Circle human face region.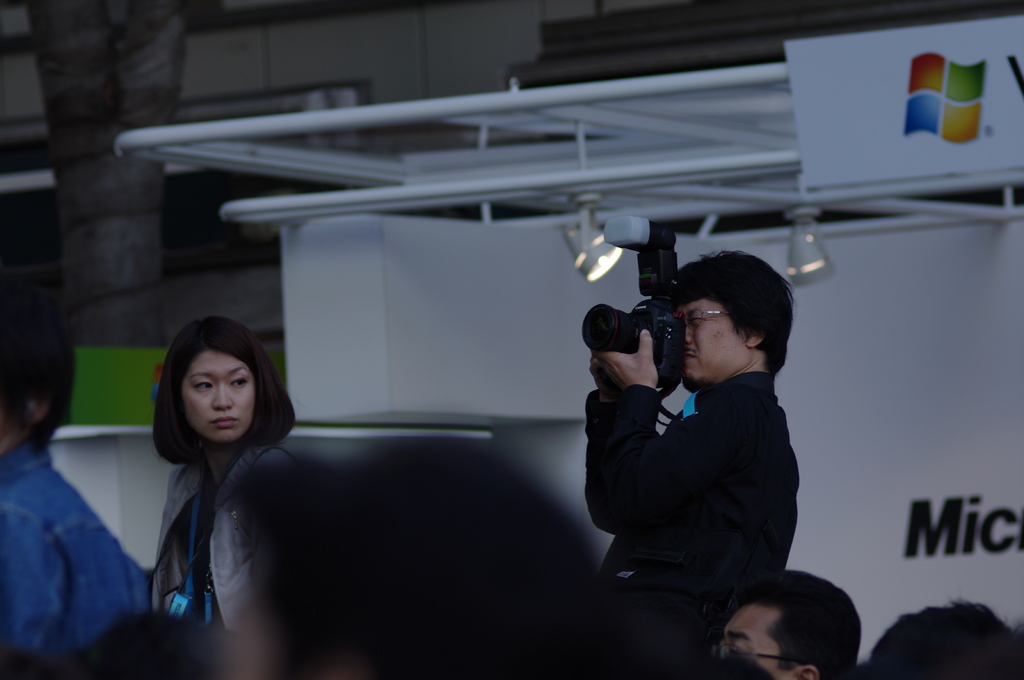
Region: x1=178, y1=351, x2=255, y2=447.
